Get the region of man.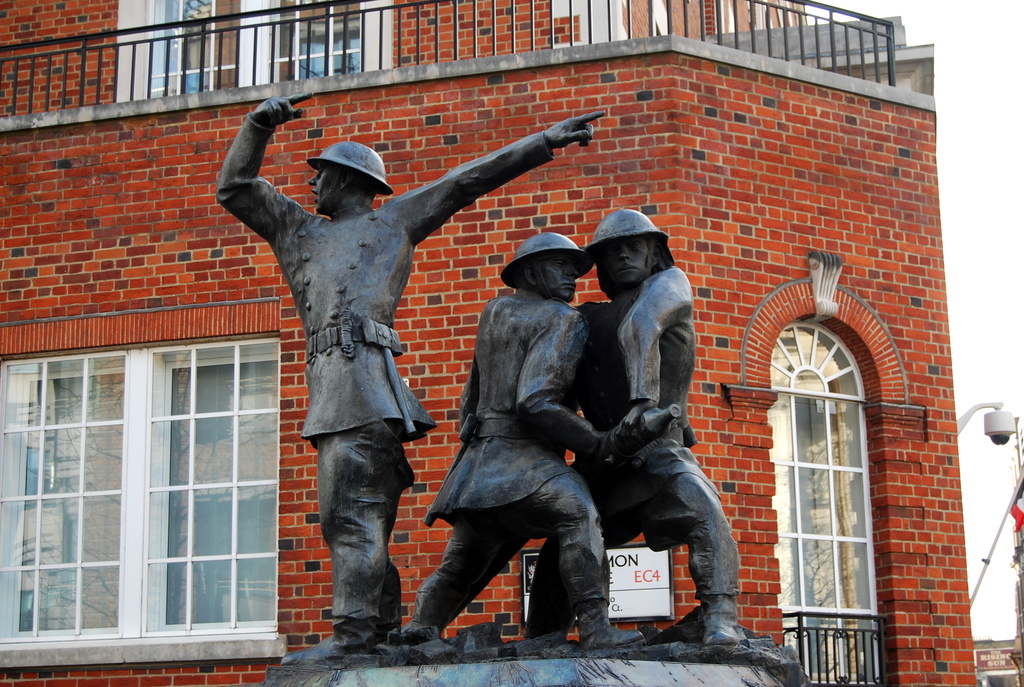
l=388, t=234, r=650, b=660.
